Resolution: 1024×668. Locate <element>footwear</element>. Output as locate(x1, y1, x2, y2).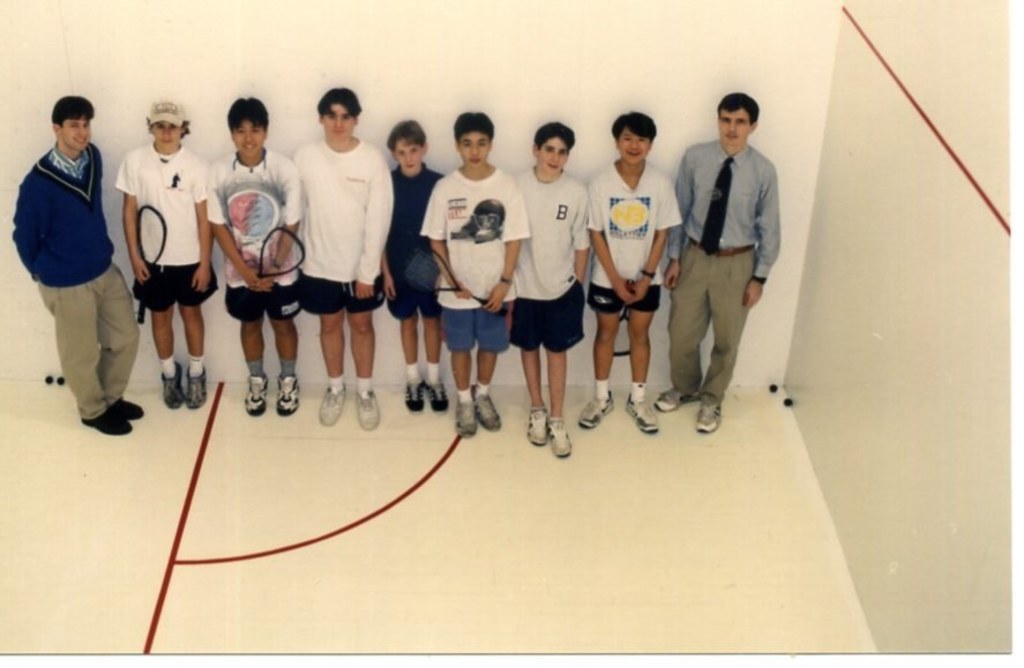
locate(420, 376, 449, 408).
